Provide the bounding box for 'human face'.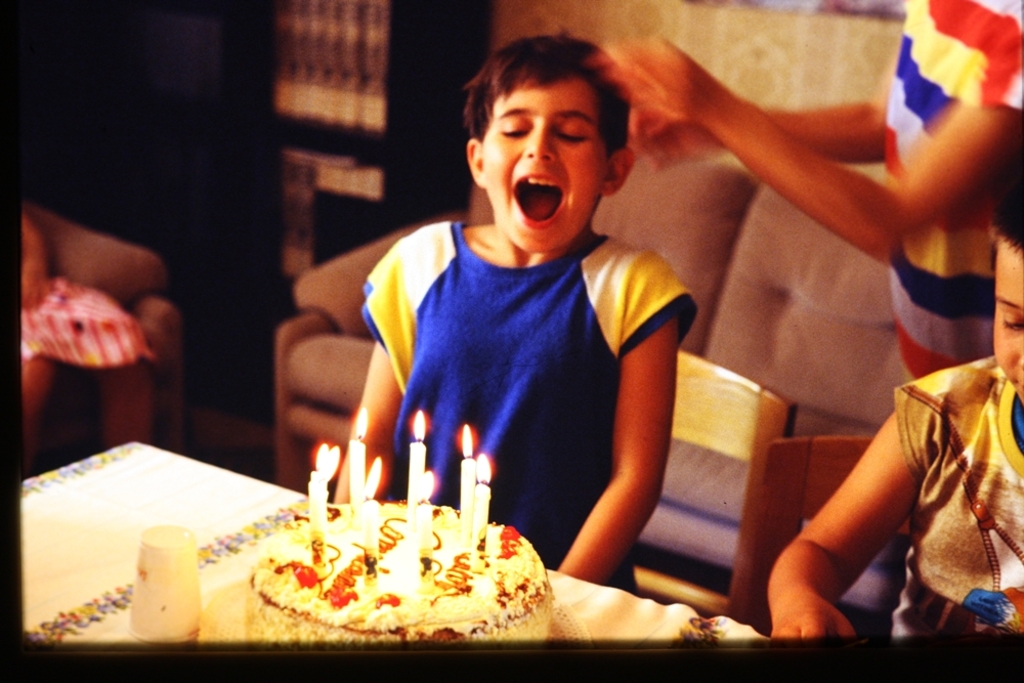
(487, 80, 614, 265).
